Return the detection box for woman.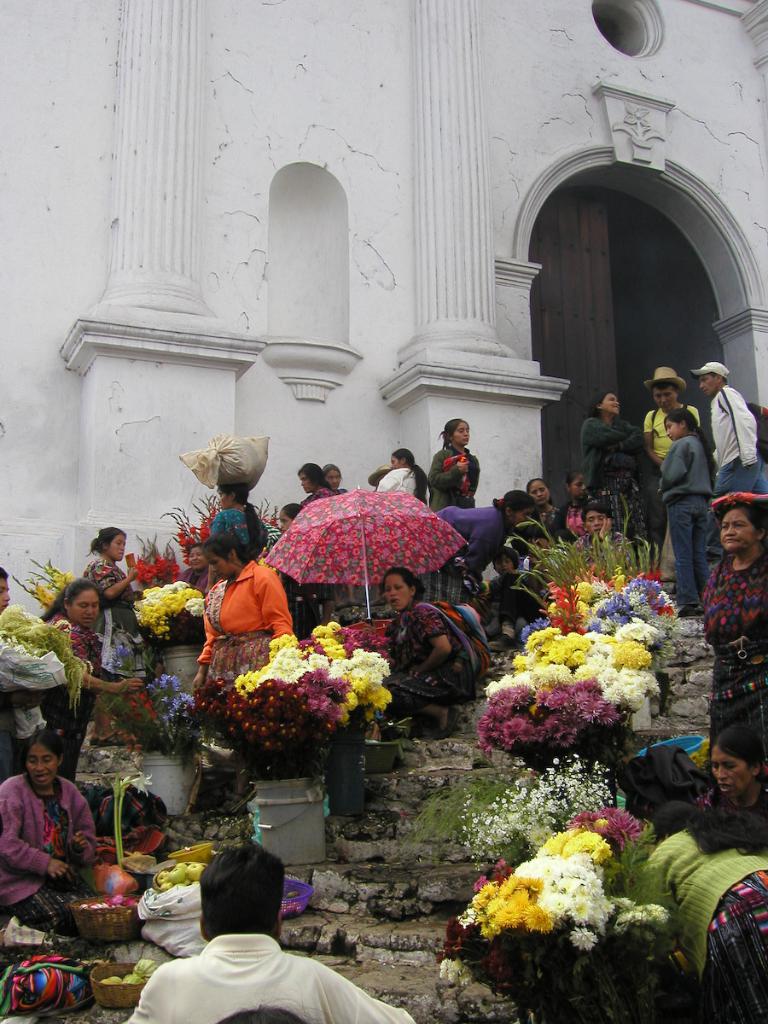
36/573/145/784.
